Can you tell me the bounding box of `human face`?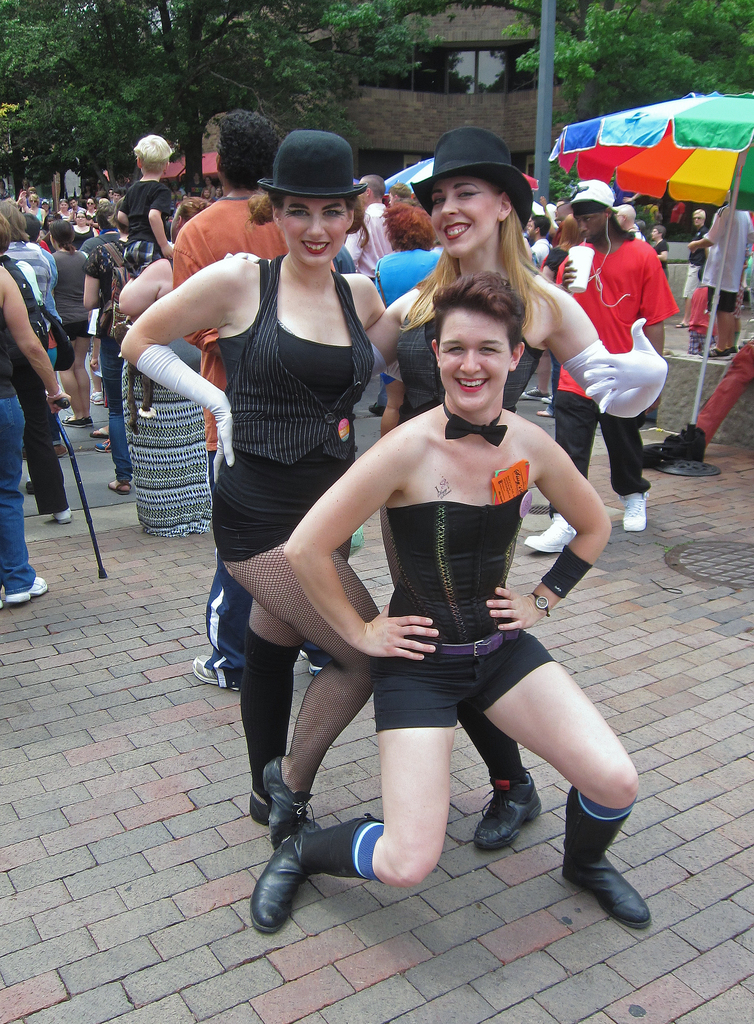
434/307/516/412.
